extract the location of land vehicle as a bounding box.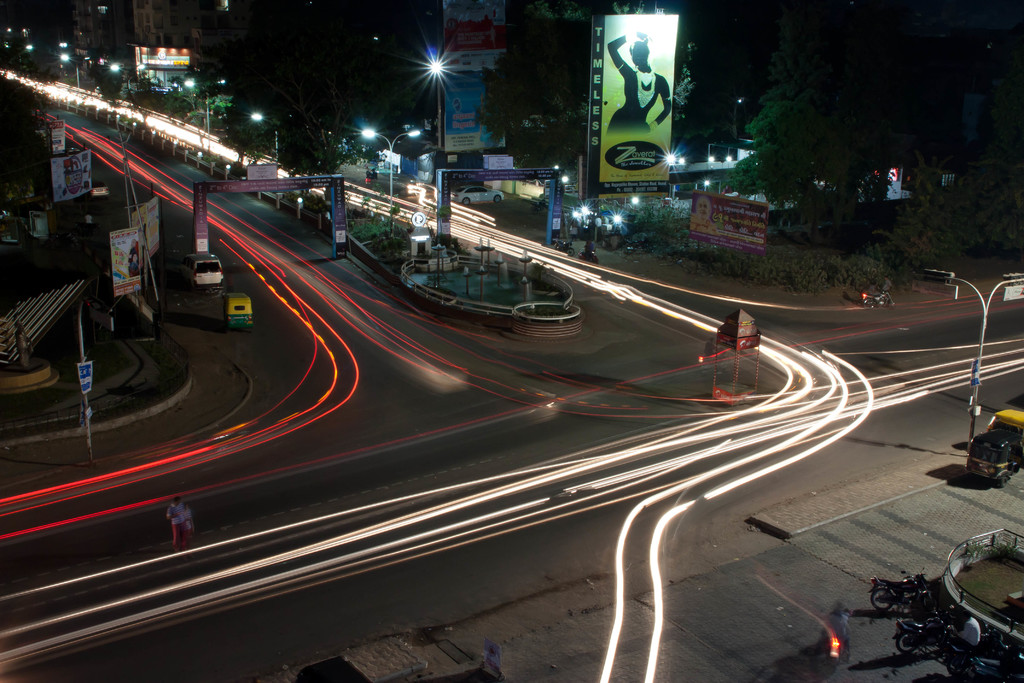
<region>892, 599, 956, 654</region>.
